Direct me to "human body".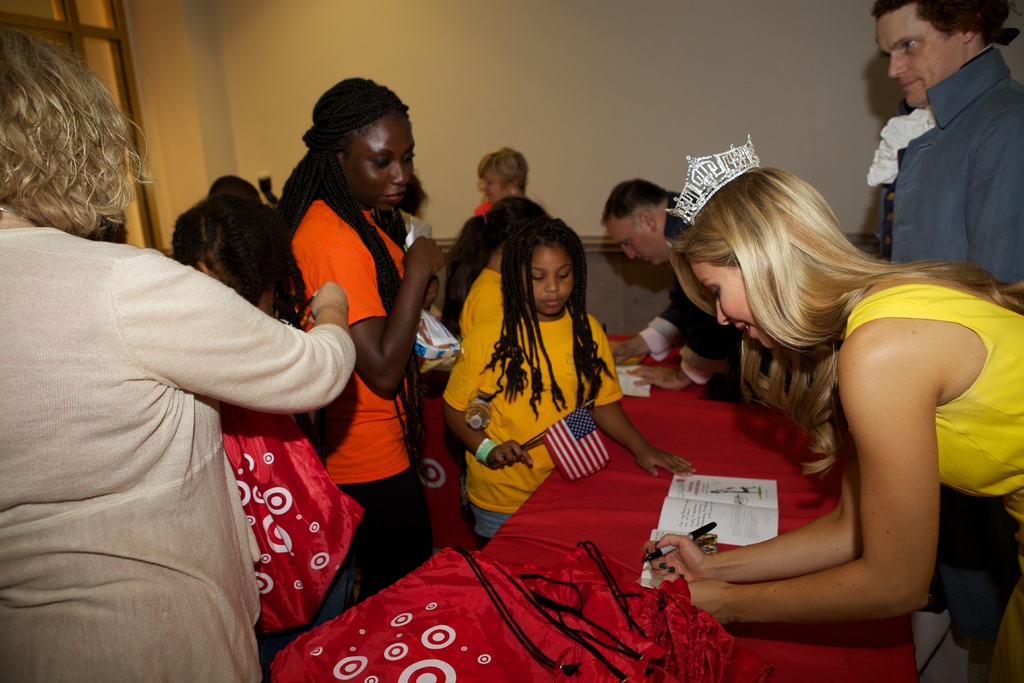
Direction: 872,0,1023,294.
